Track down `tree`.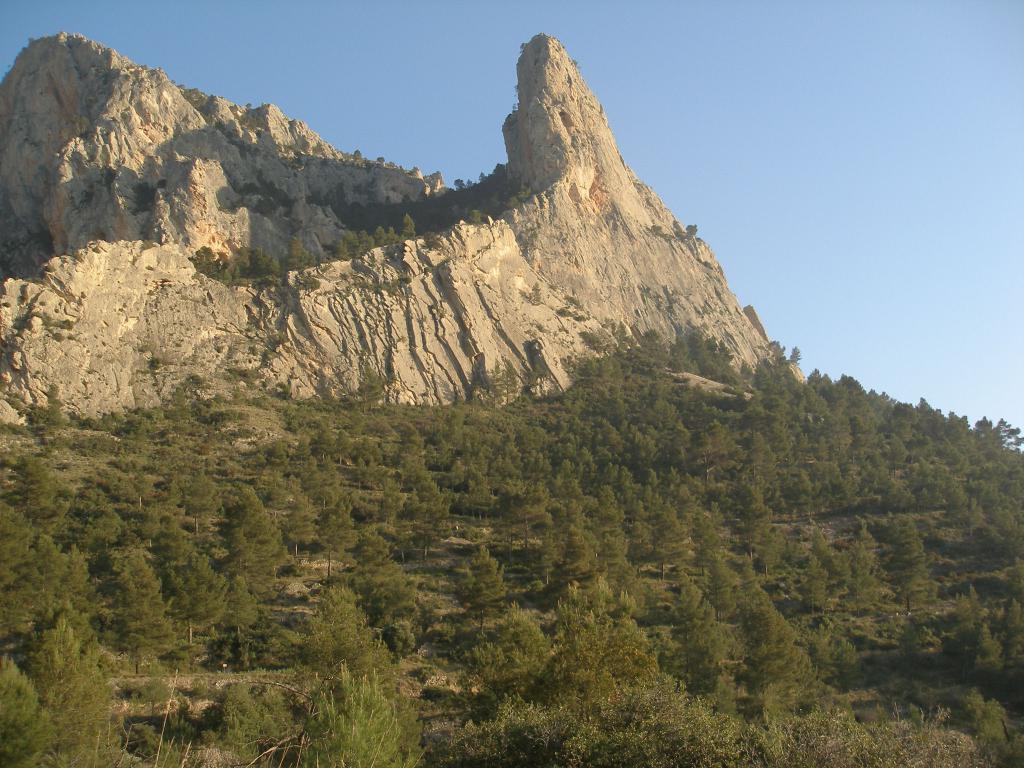
Tracked to pyautogui.locateOnScreen(52, 484, 120, 564).
